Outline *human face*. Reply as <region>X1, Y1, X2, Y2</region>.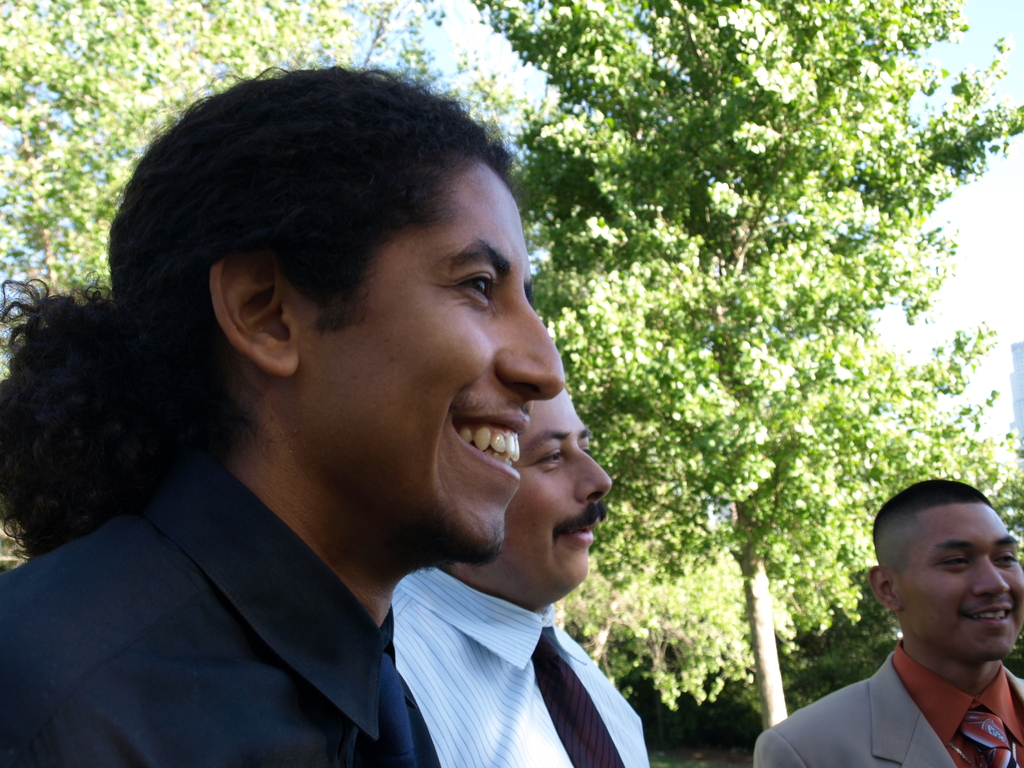
<region>294, 154, 568, 565</region>.
